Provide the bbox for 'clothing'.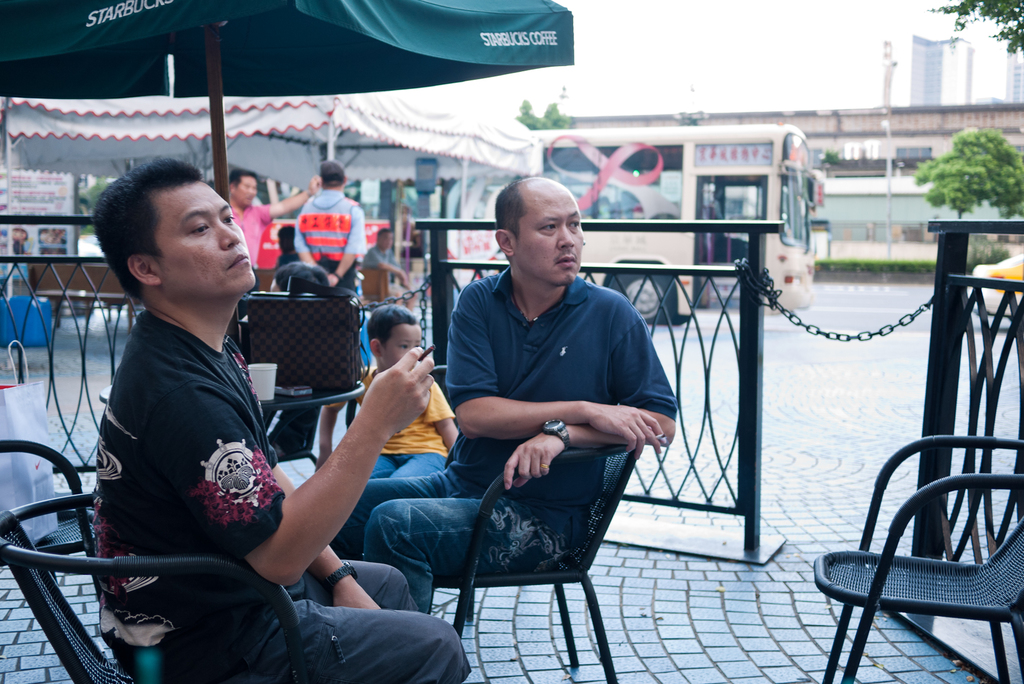
360,242,399,272.
